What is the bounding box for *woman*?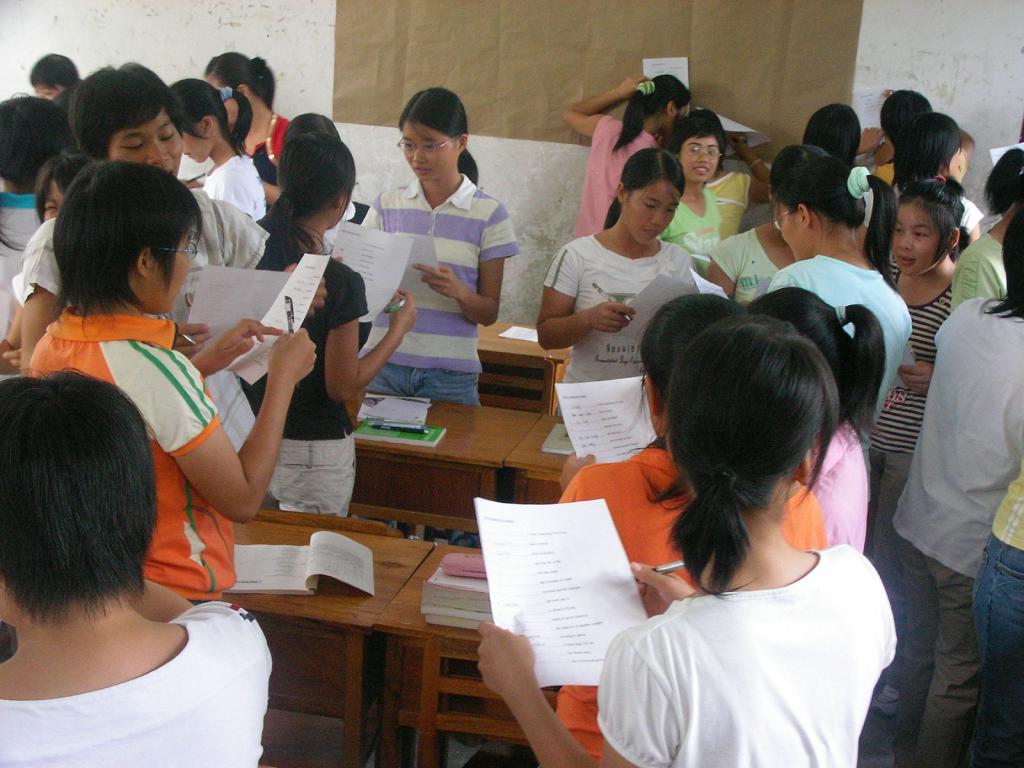
(15,160,333,576).
